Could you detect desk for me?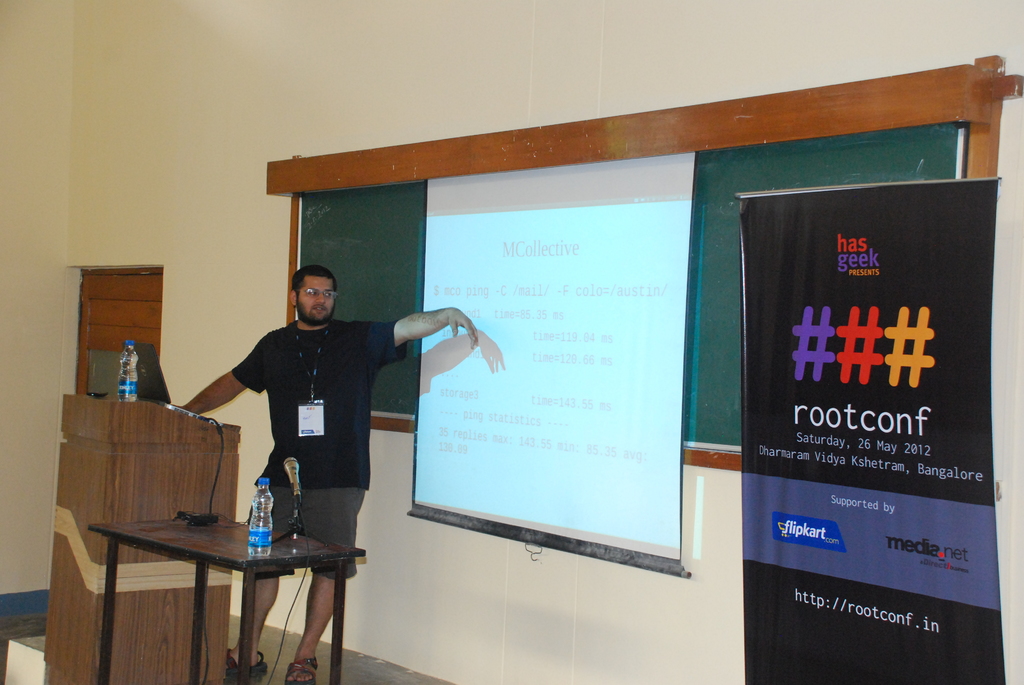
Detection result: crop(68, 492, 358, 673).
